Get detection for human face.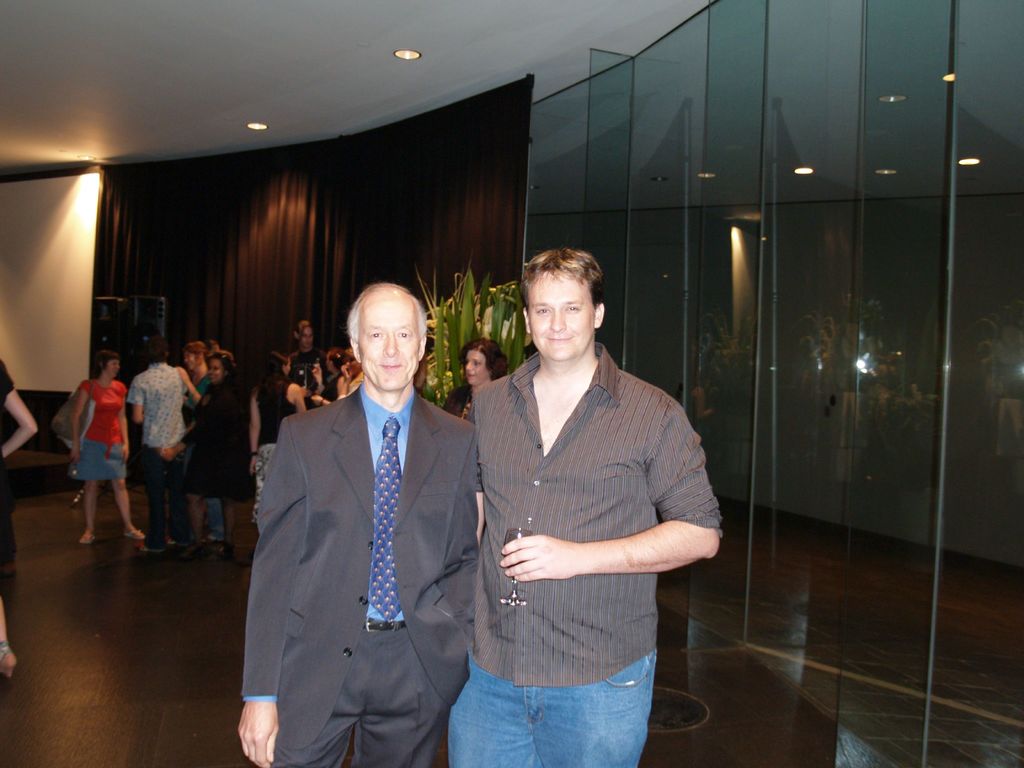
Detection: crop(355, 294, 423, 392).
